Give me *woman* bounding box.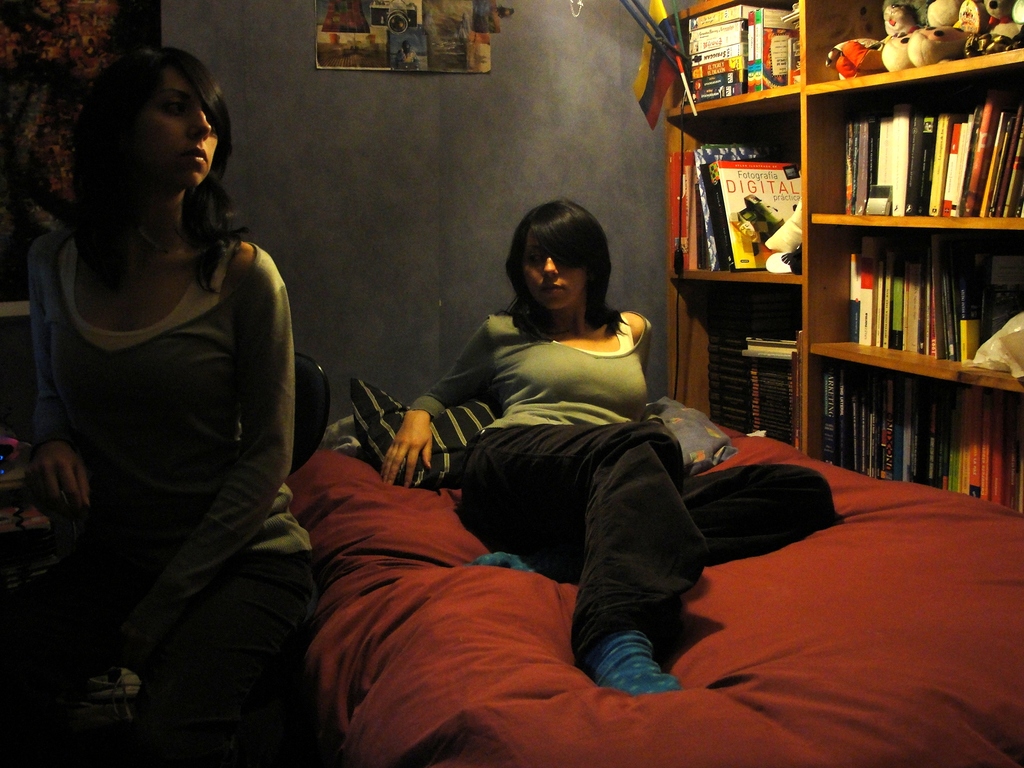
x1=383, y1=198, x2=835, y2=692.
